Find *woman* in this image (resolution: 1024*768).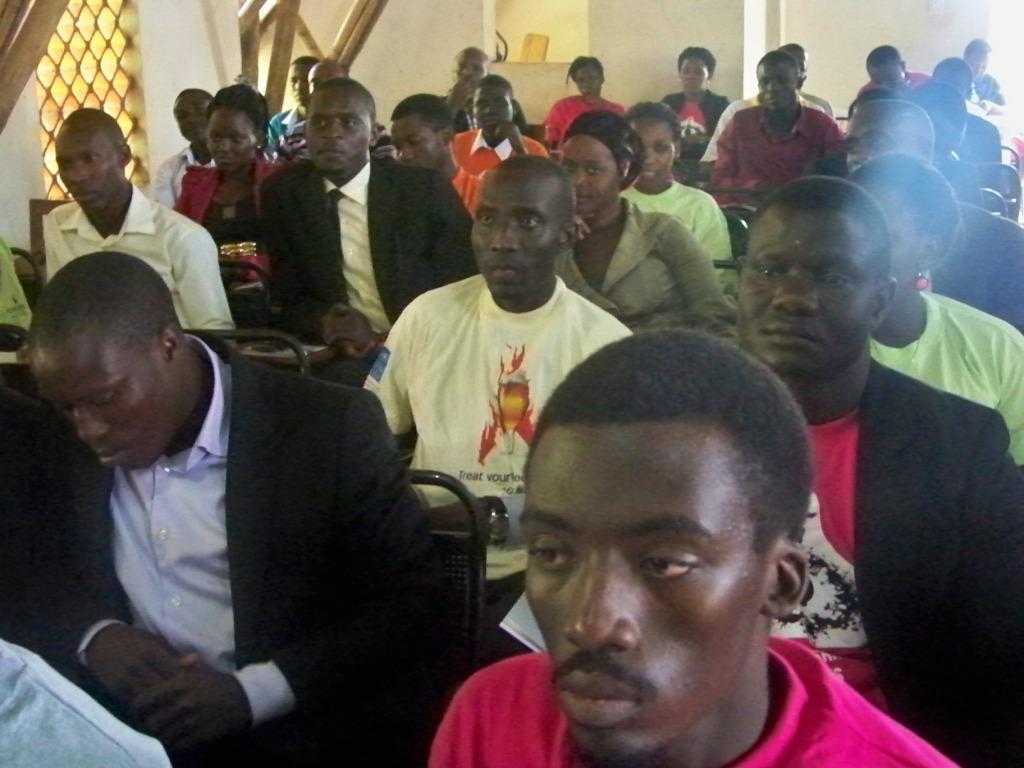
[550,119,731,345].
